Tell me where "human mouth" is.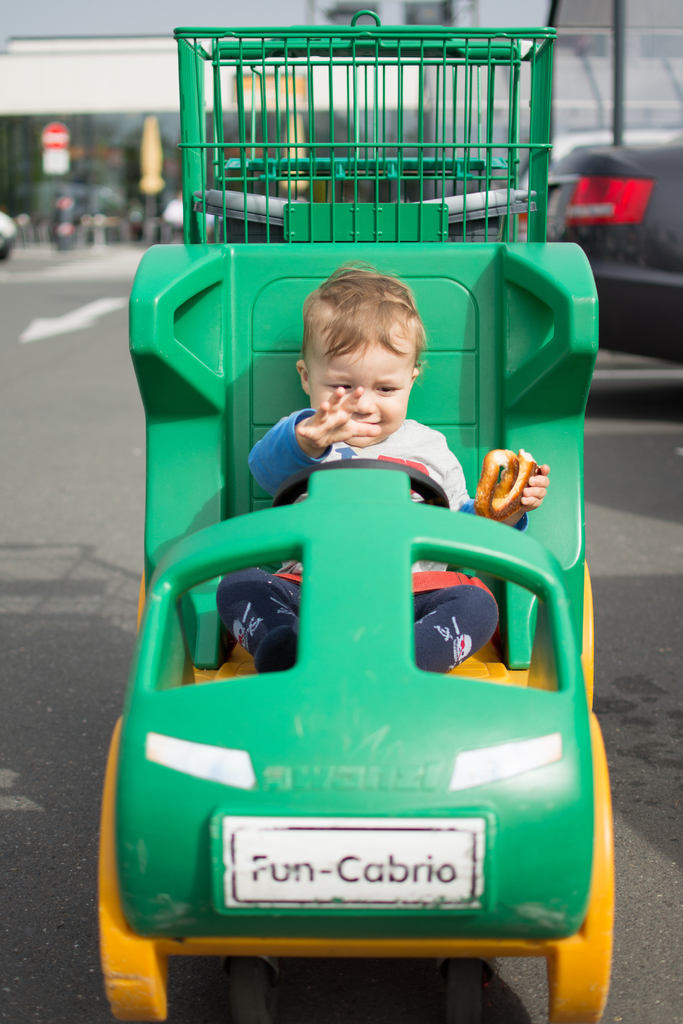
"human mouth" is at region(354, 414, 384, 433).
